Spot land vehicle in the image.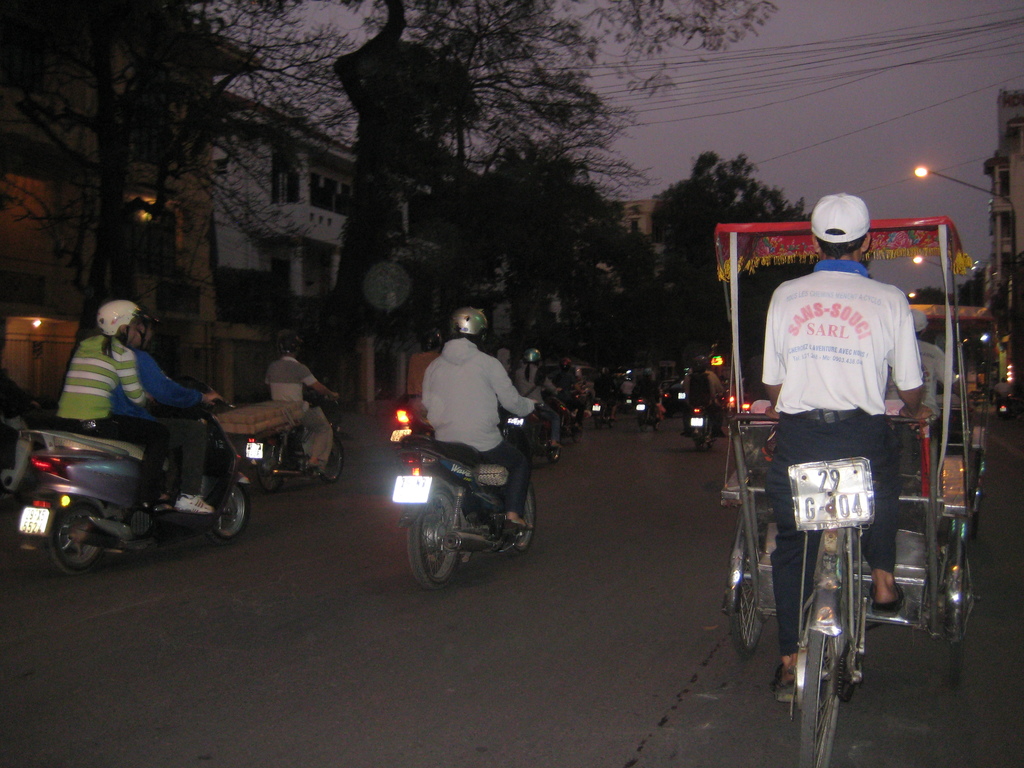
land vehicle found at (left=508, top=392, right=563, bottom=464).
